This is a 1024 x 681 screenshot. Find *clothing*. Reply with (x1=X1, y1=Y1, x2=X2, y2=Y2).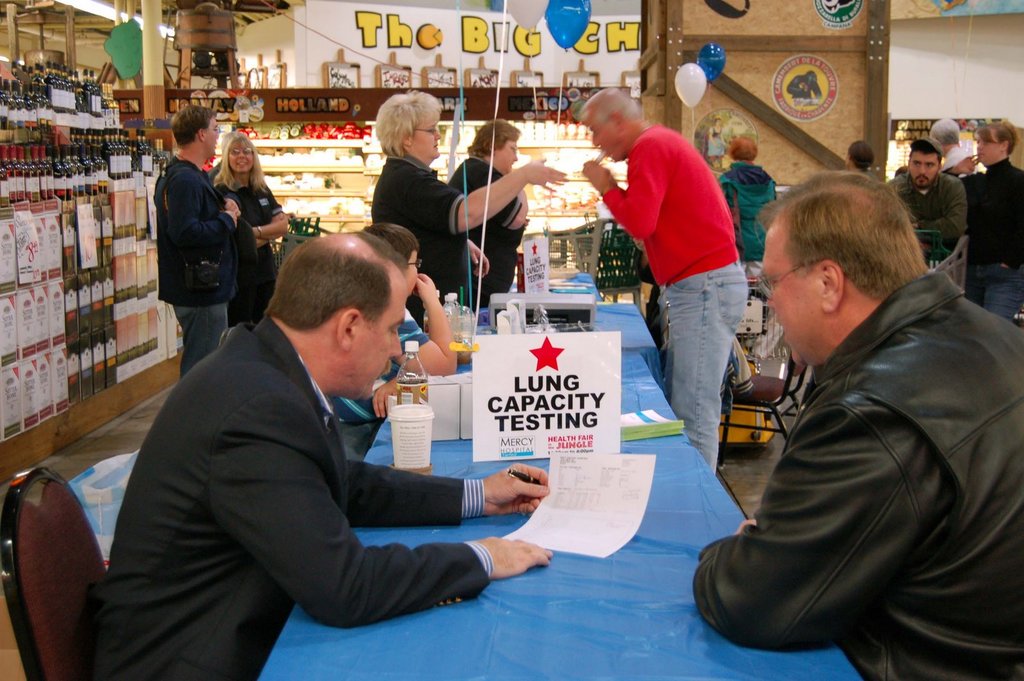
(x1=153, y1=149, x2=234, y2=383).
